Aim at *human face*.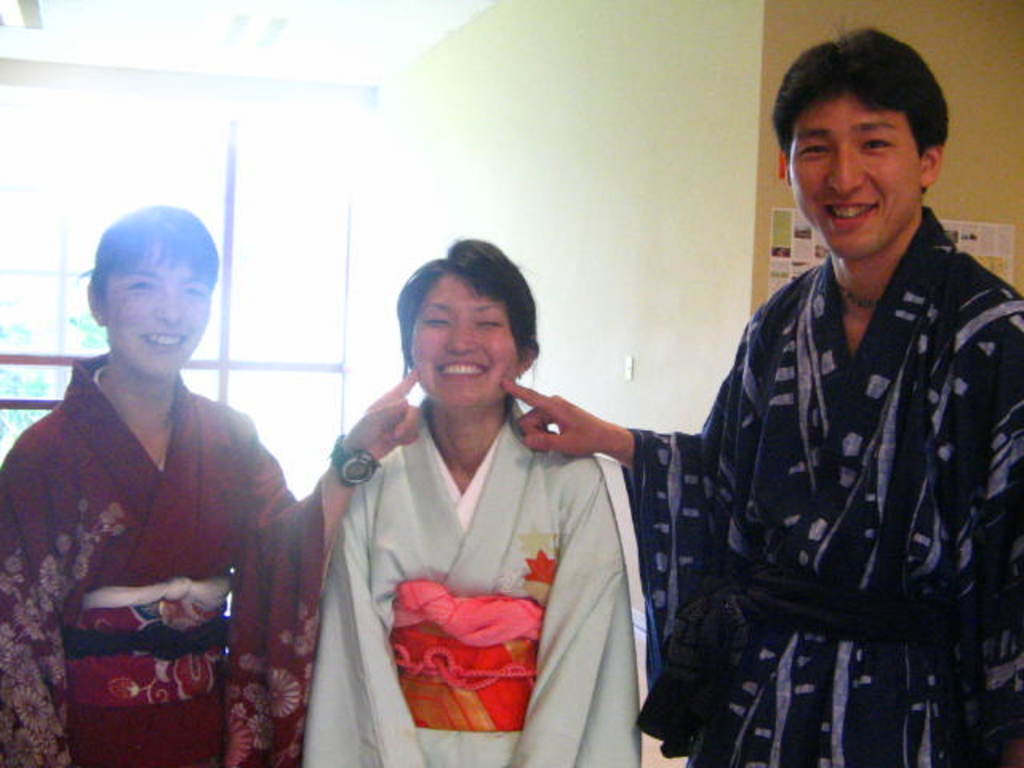
Aimed at [left=789, top=94, right=918, bottom=262].
